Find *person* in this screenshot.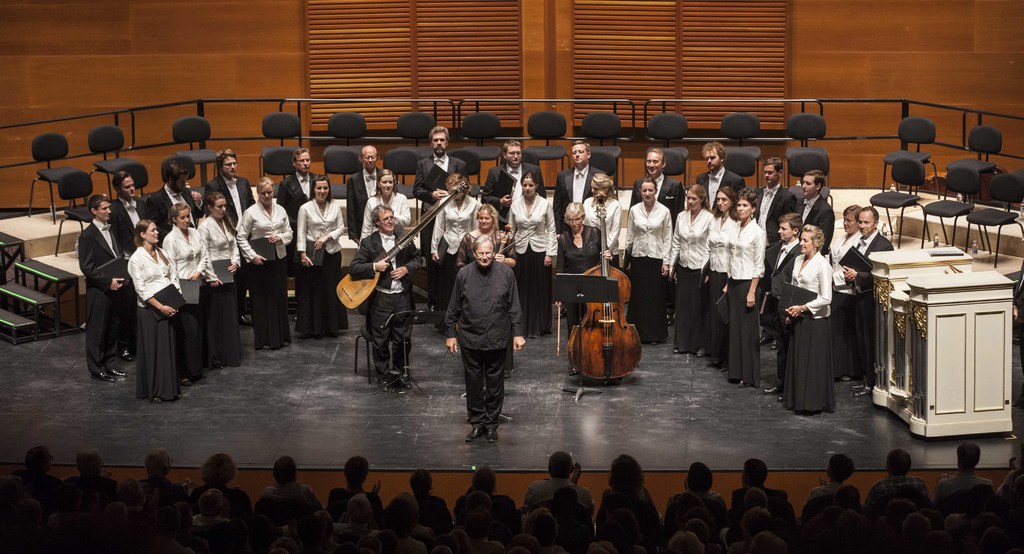
The bounding box for *person* is region(446, 230, 528, 450).
